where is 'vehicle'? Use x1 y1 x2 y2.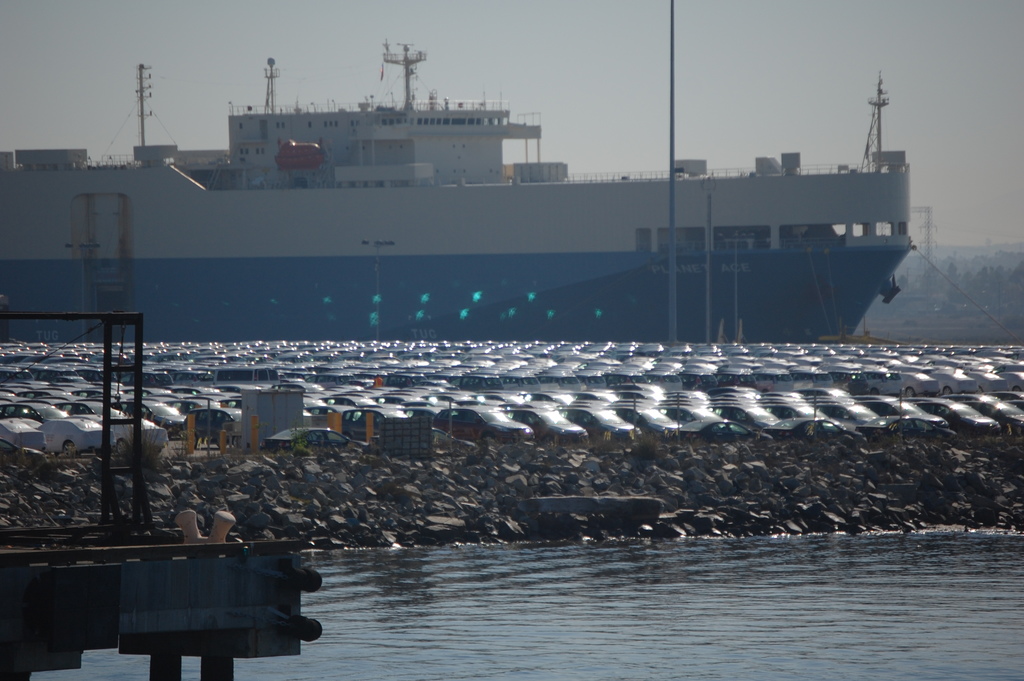
433 404 537 448.
